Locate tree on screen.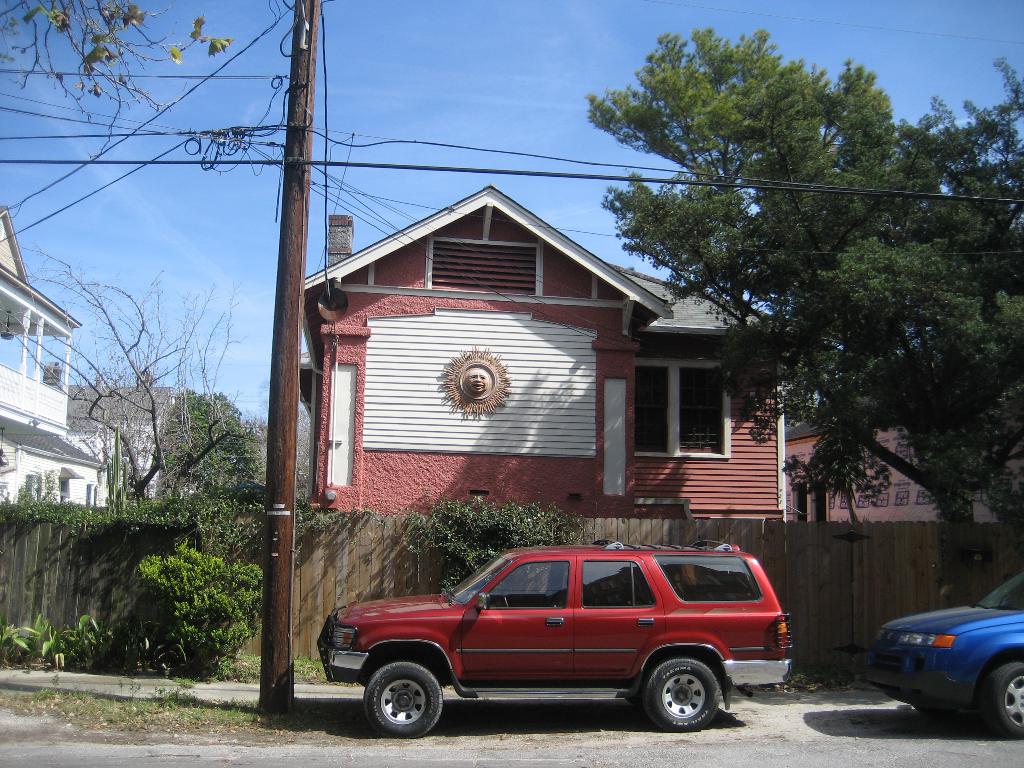
On screen at region(387, 493, 628, 621).
